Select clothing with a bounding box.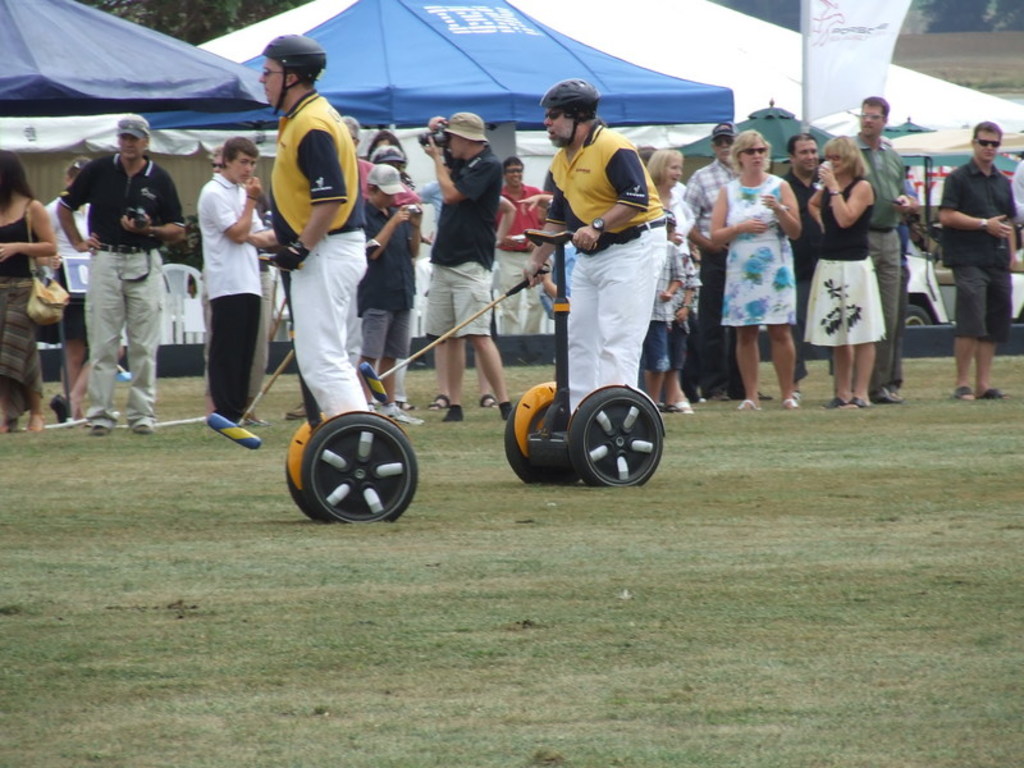
box=[200, 174, 274, 429].
